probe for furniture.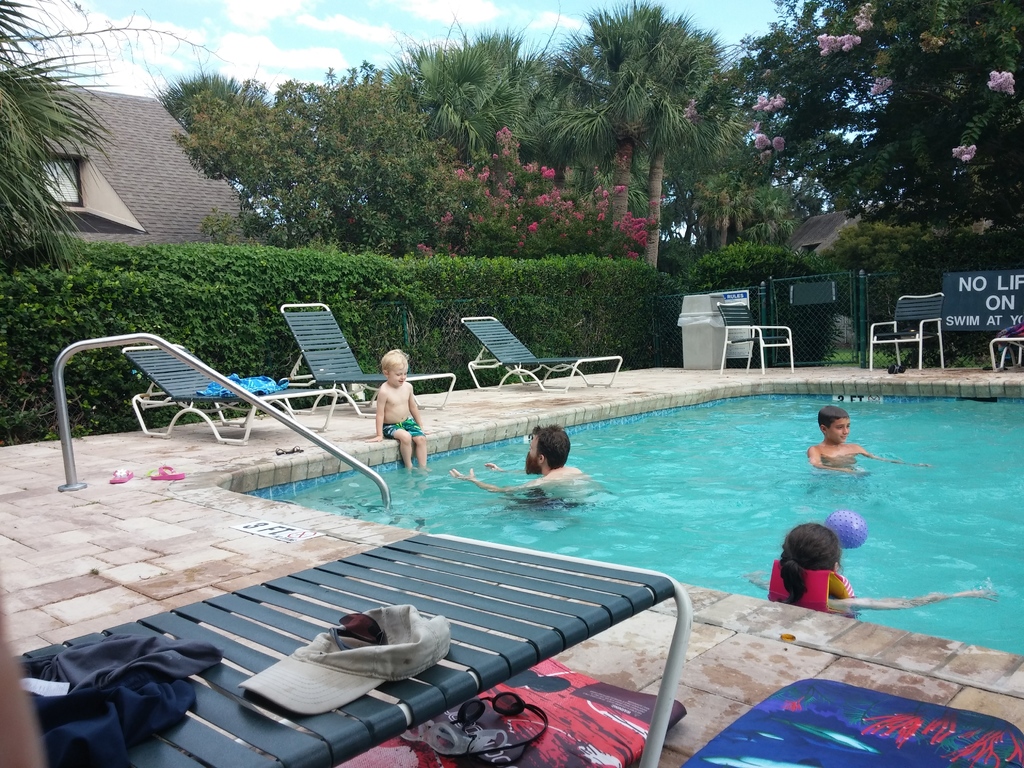
Probe result: [988,321,1023,375].
